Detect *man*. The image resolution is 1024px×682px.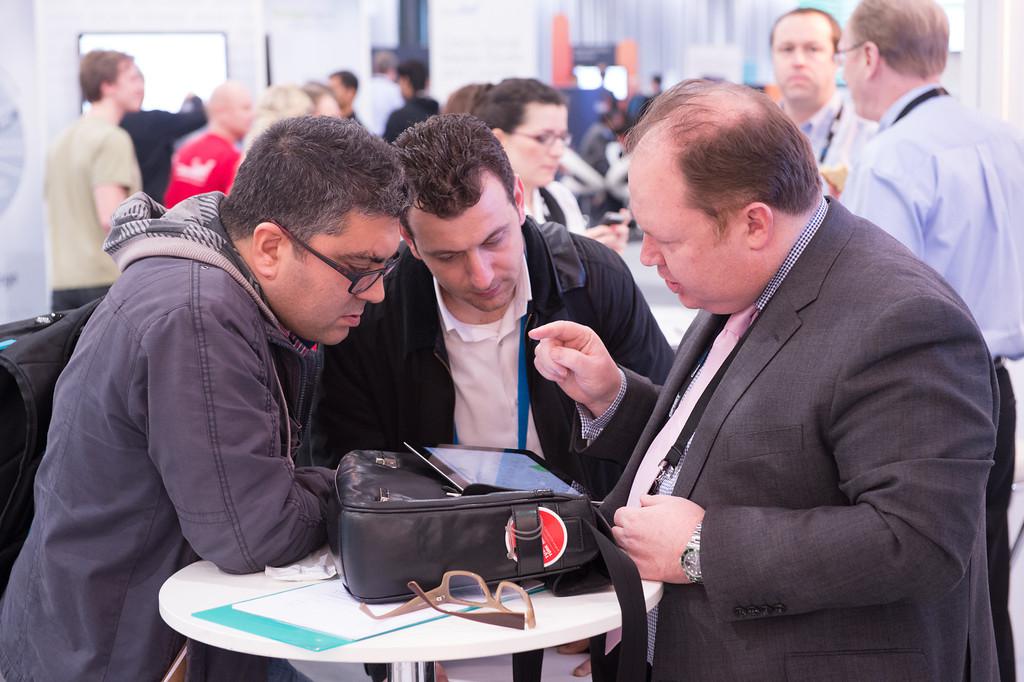
region(0, 116, 401, 681).
